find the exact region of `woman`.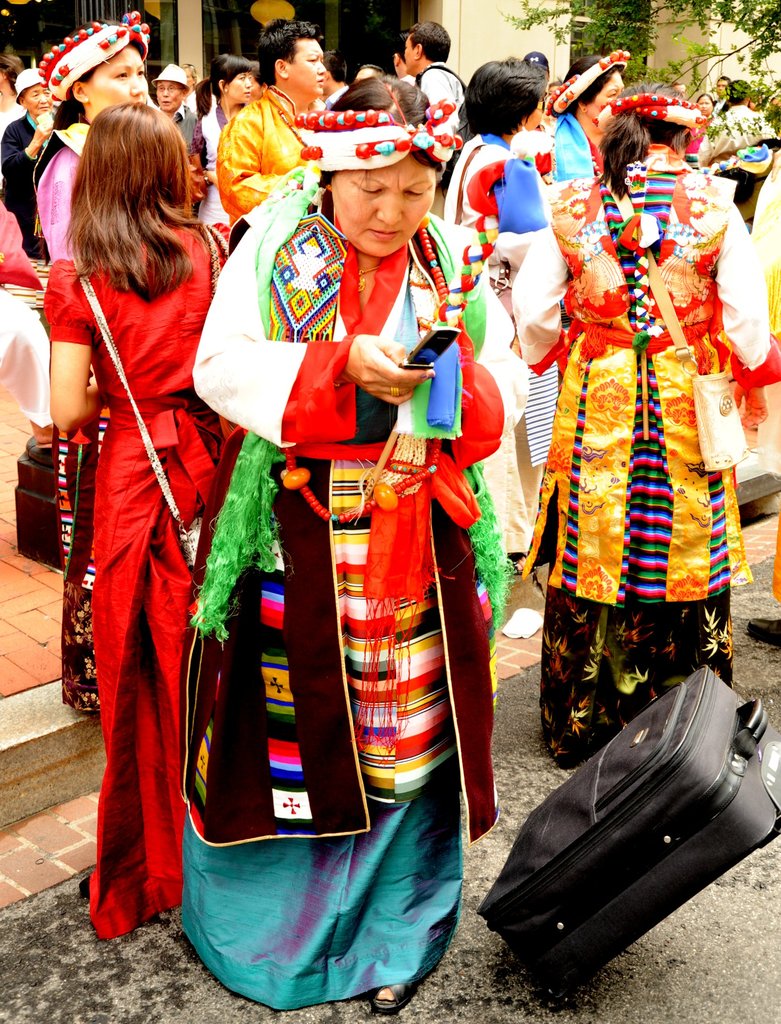
Exact region: x1=511, y1=80, x2=768, y2=765.
